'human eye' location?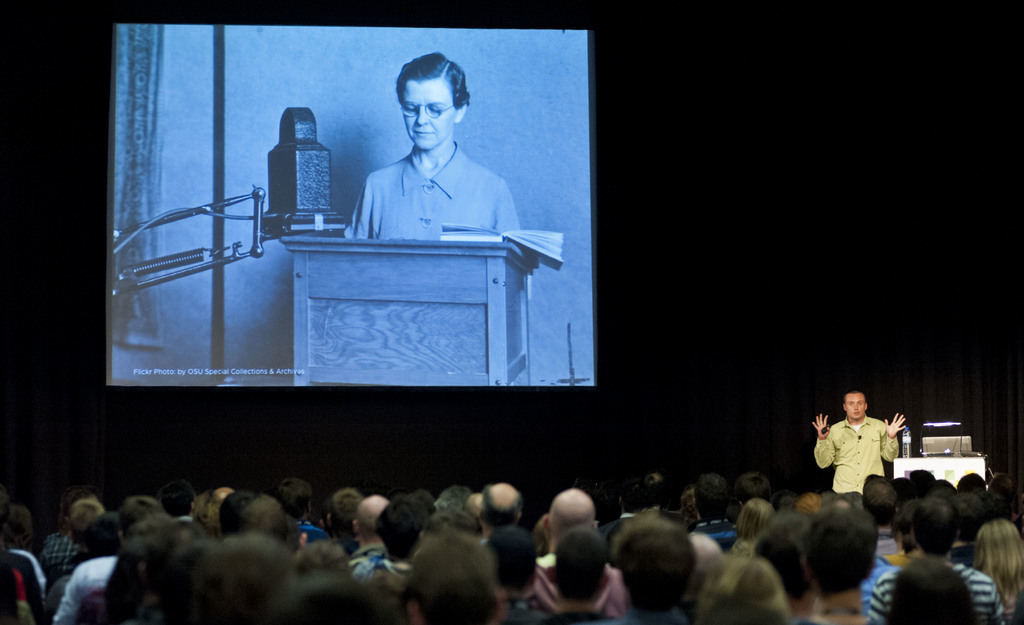
detection(427, 102, 445, 115)
